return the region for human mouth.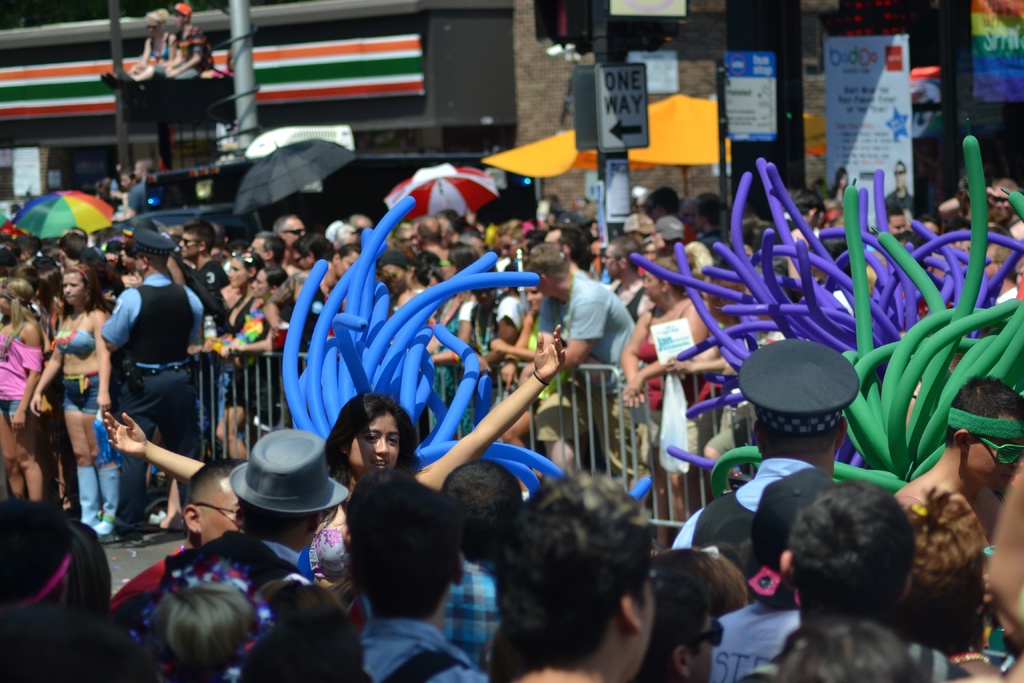
box=[251, 288, 257, 293].
